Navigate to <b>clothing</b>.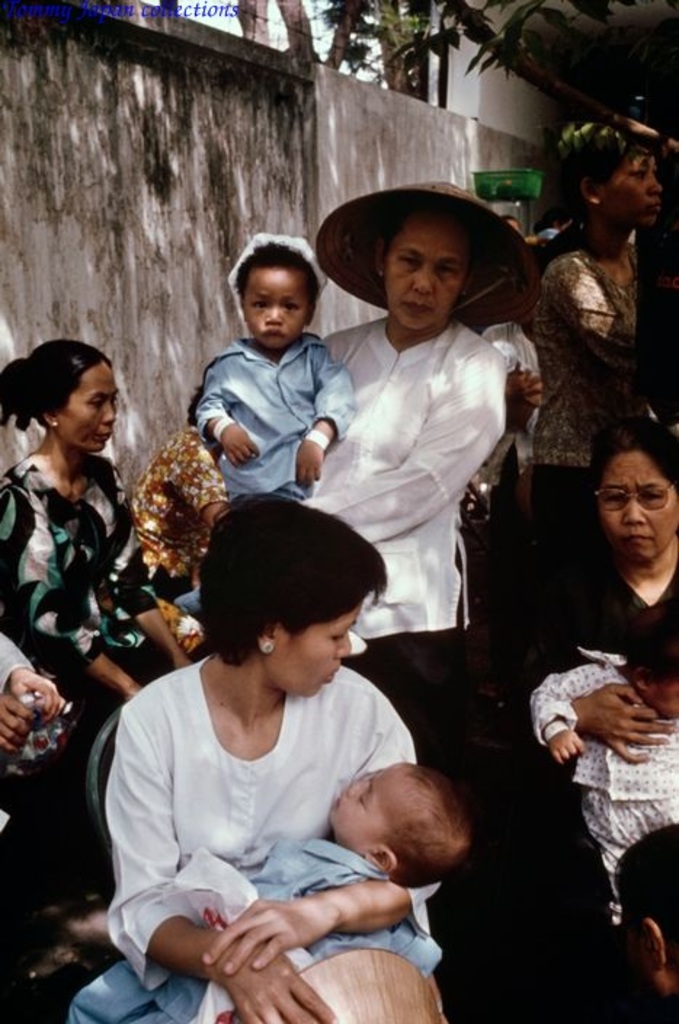
Navigation target: <box>201,332,356,495</box>.
